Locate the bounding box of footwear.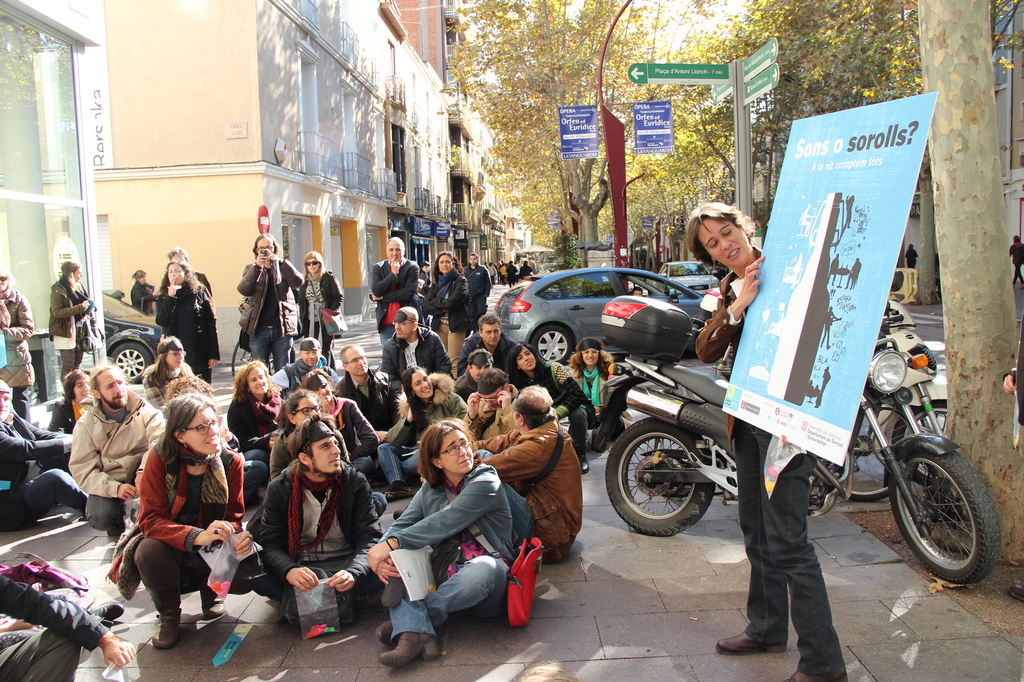
Bounding box: bbox(714, 630, 786, 653).
